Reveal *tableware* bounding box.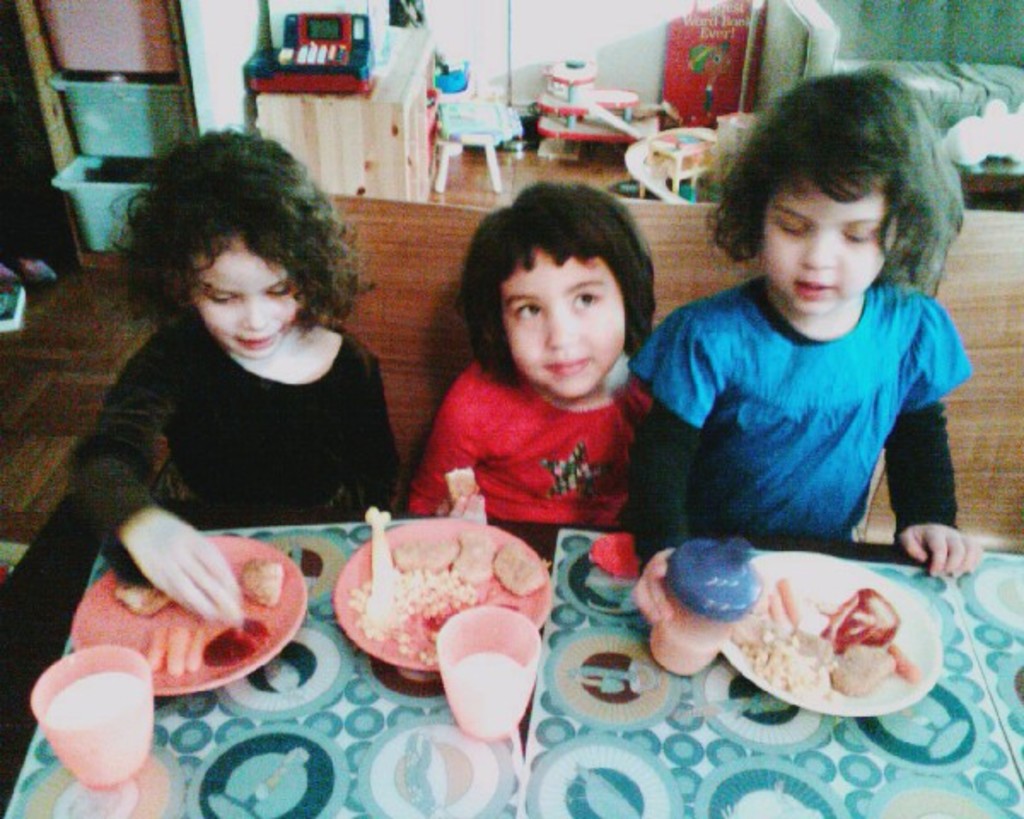
Revealed: bbox(713, 549, 945, 710).
